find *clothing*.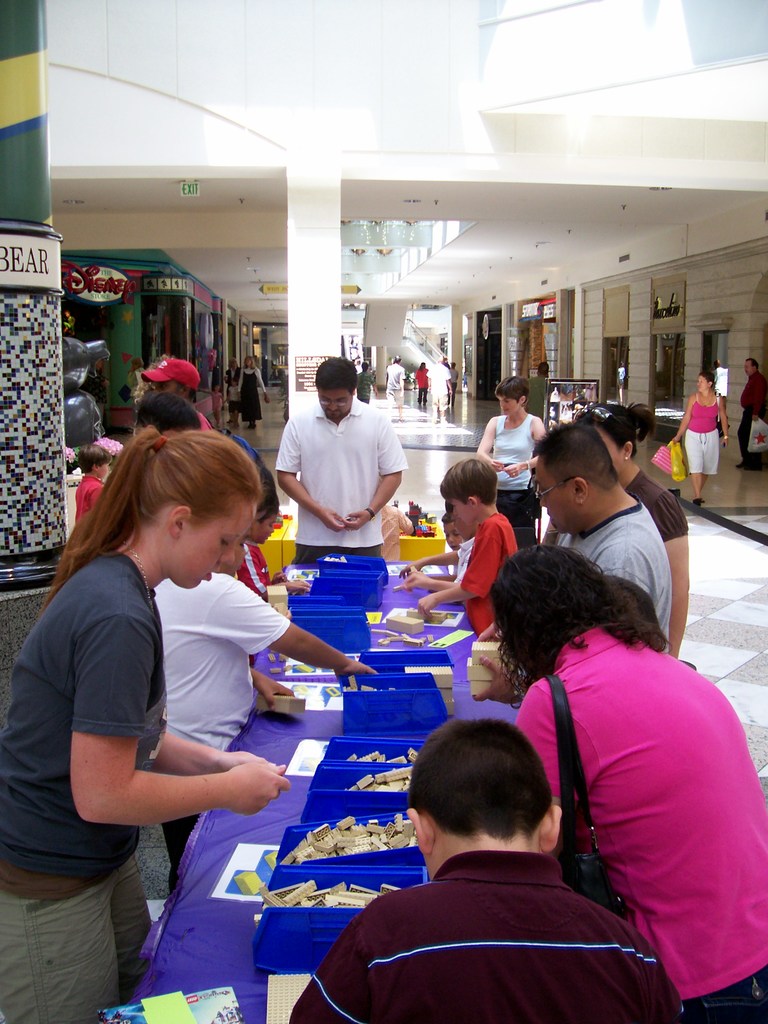
{"x1": 448, "y1": 363, "x2": 458, "y2": 397}.
